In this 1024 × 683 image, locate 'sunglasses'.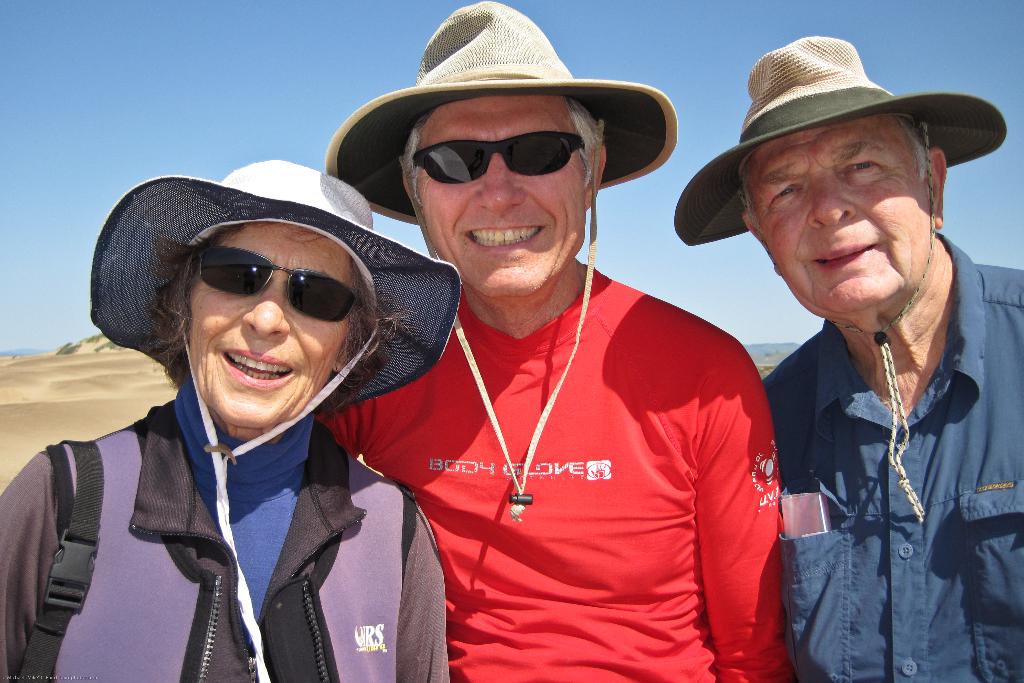
Bounding box: x1=408 y1=131 x2=586 y2=187.
